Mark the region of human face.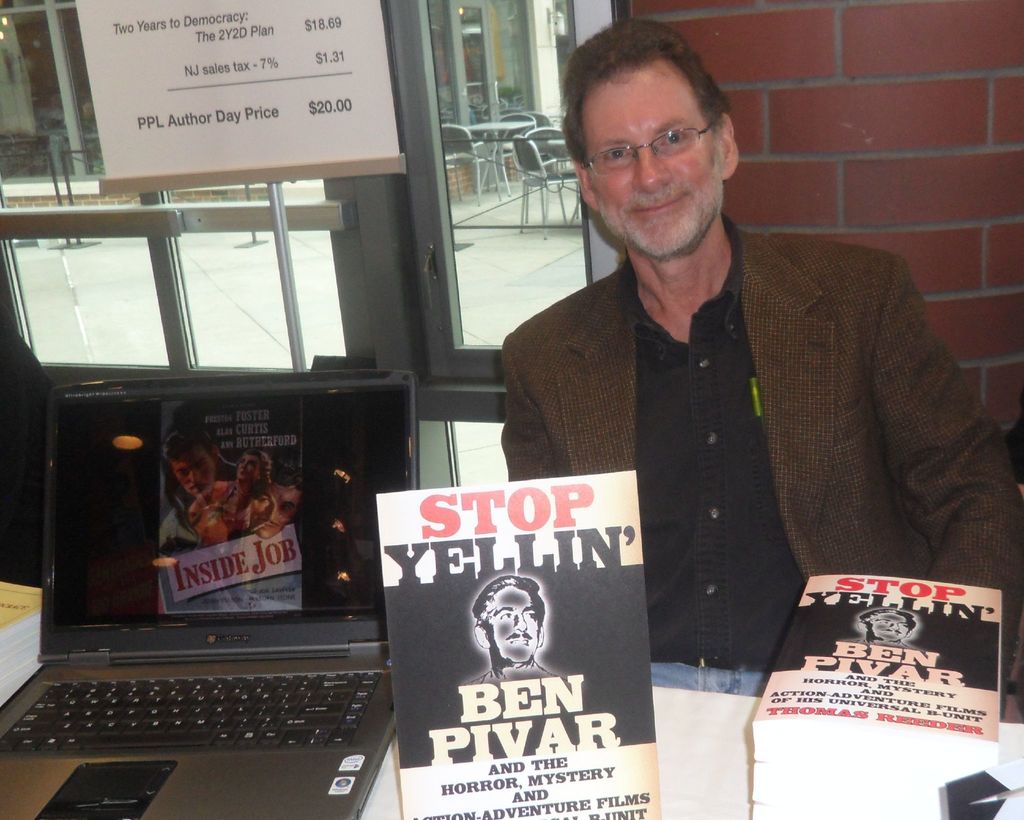
Region: 172,448,222,498.
